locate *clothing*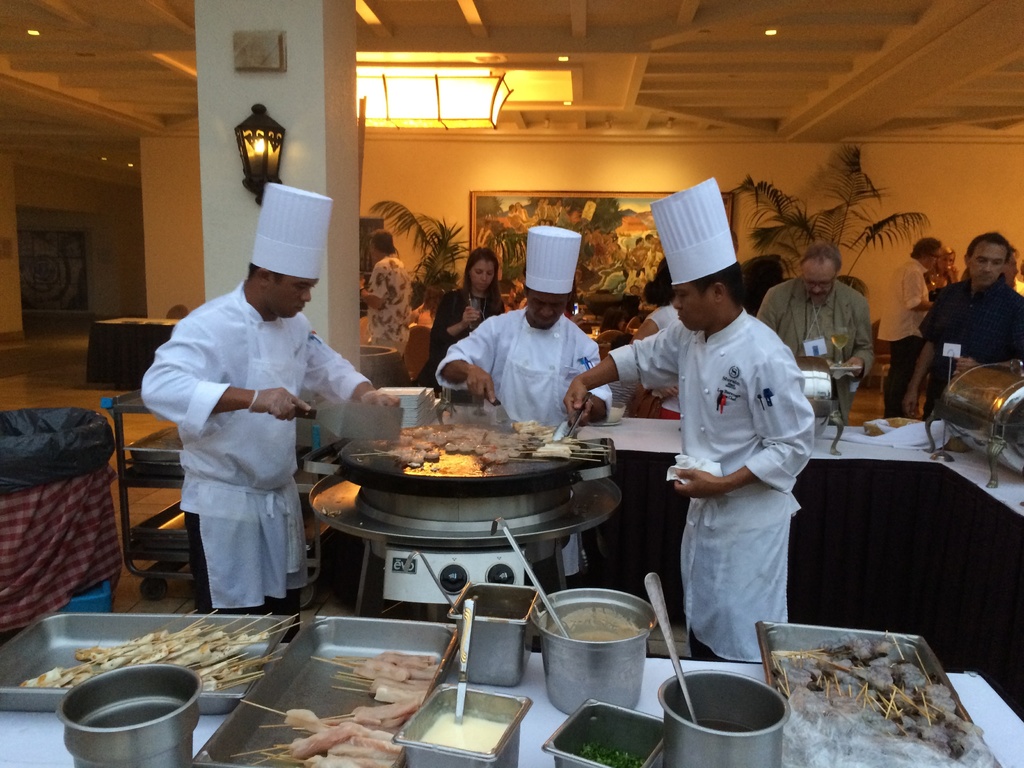
(left=152, top=234, right=344, bottom=637)
